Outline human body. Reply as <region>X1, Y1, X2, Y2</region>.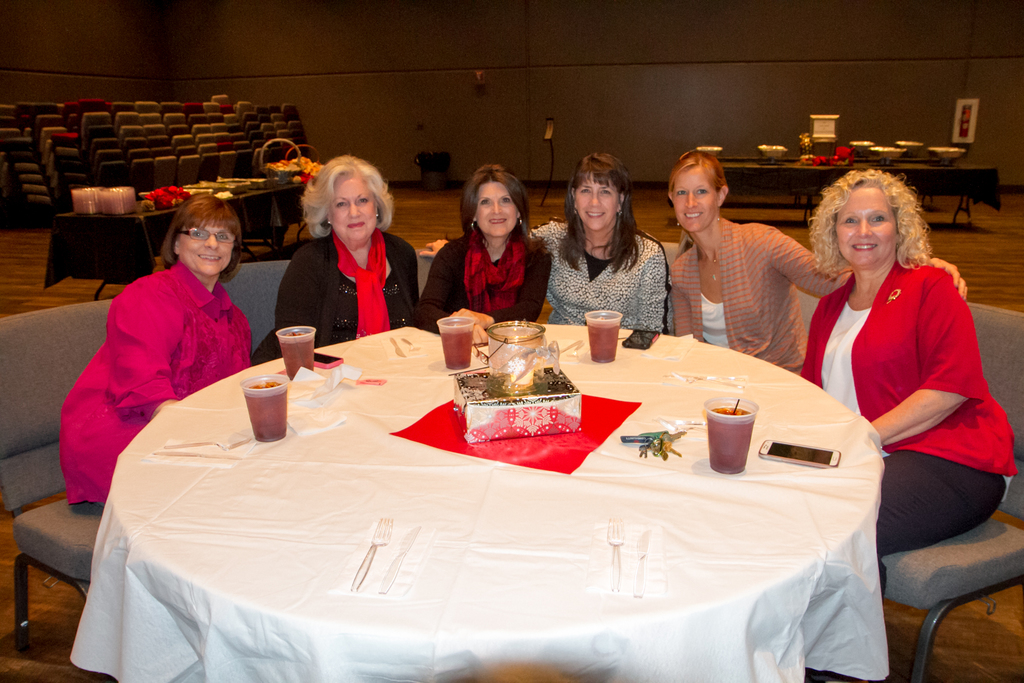
<region>265, 145, 417, 352</region>.
